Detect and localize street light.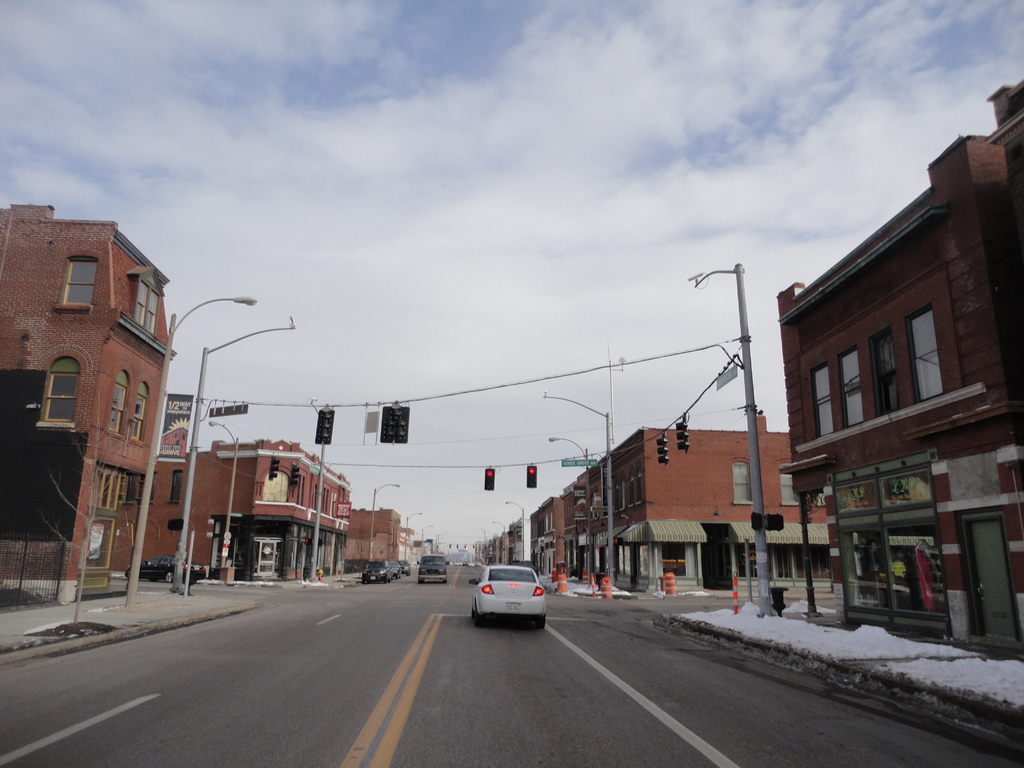
Localized at locate(547, 435, 590, 582).
